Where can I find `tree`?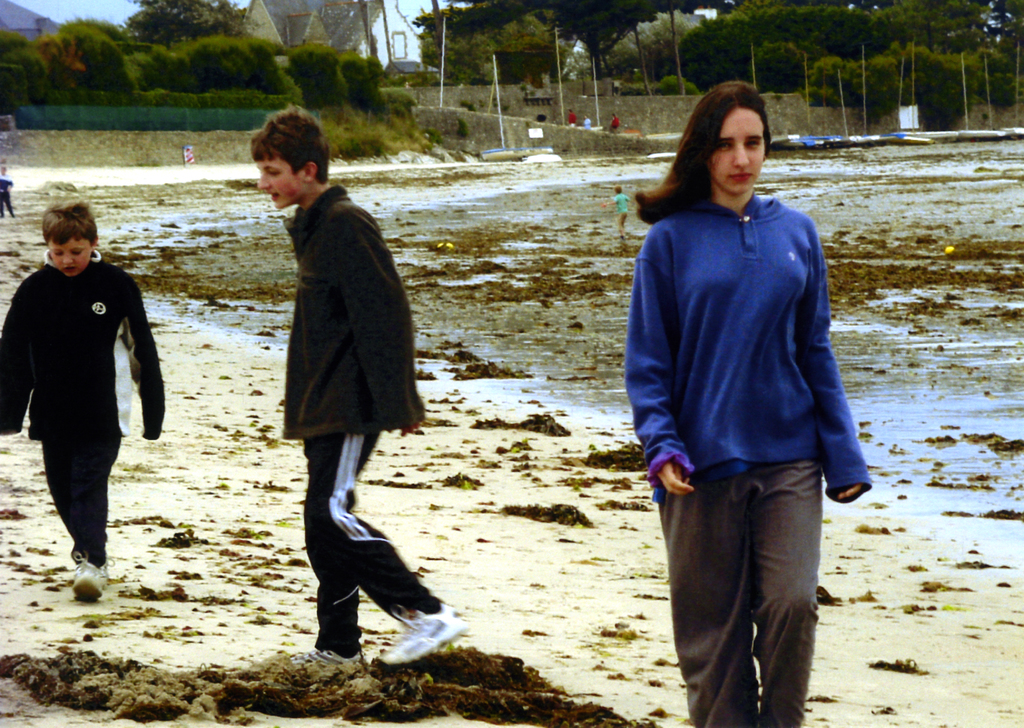
You can find it at <bbox>0, 26, 49, 110</bbox>.
